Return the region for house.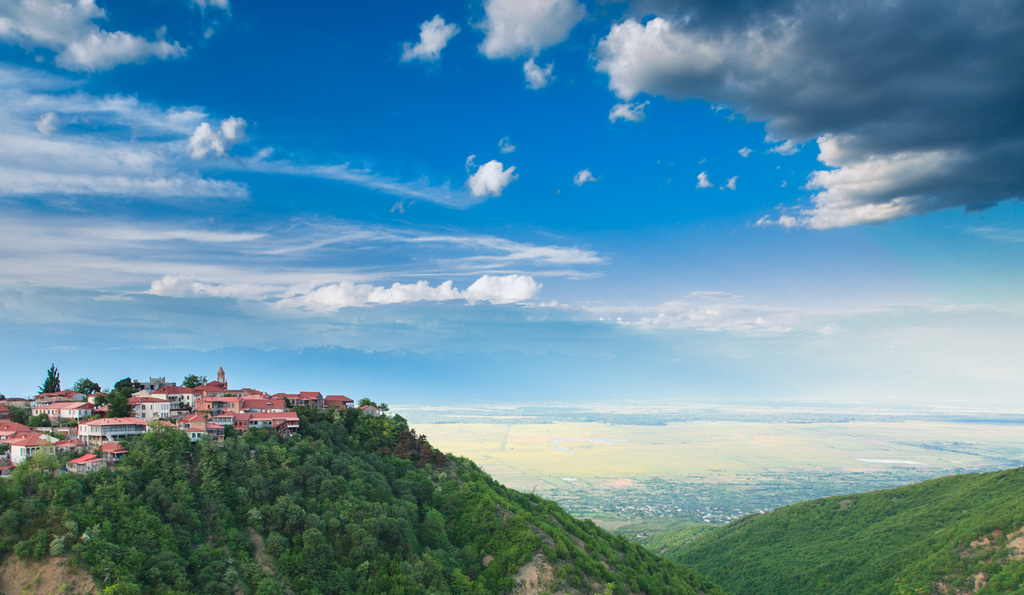
Rect(159, 383, 197, 416).
